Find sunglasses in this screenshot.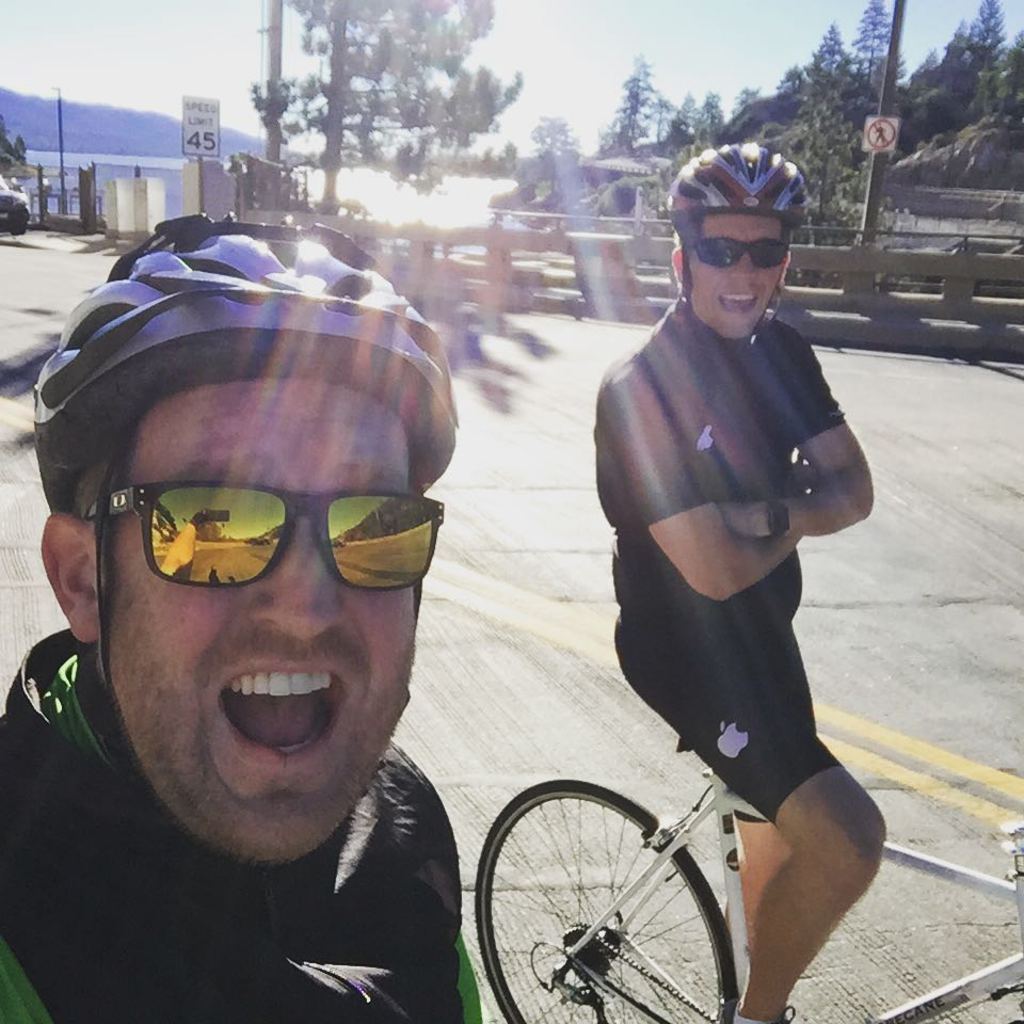
The bounding box for sunglasses is pyautogui.locateOnScreen(84, 479, 442, 590).
